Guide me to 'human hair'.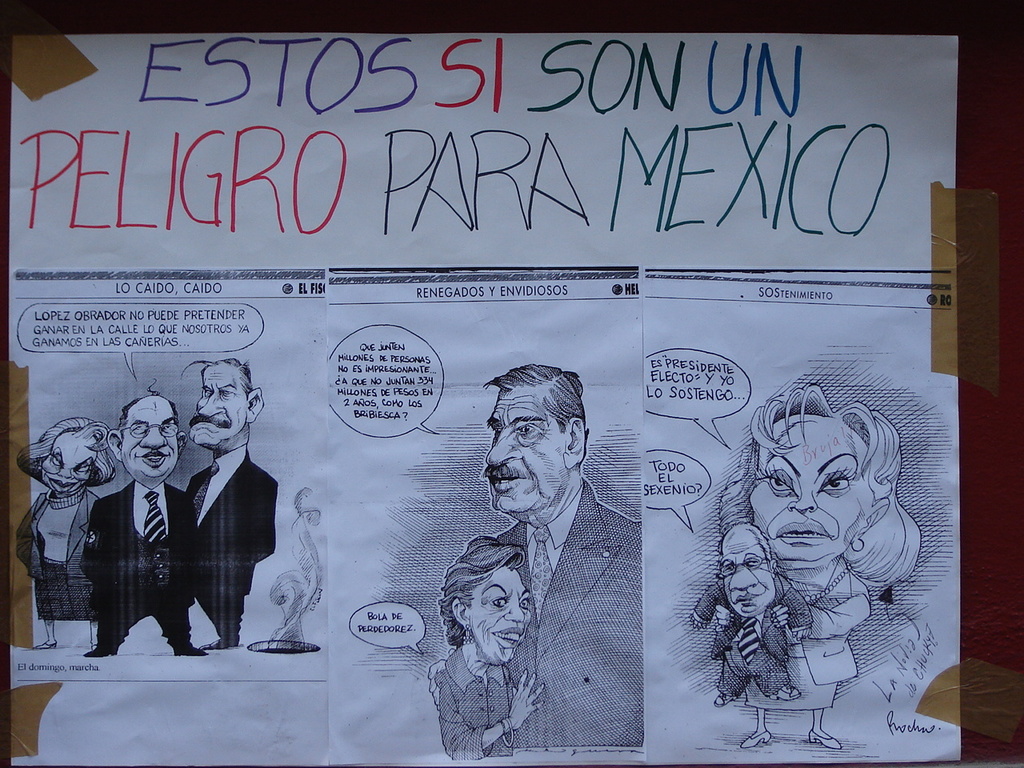
Guidance: (116,398,142,442).
